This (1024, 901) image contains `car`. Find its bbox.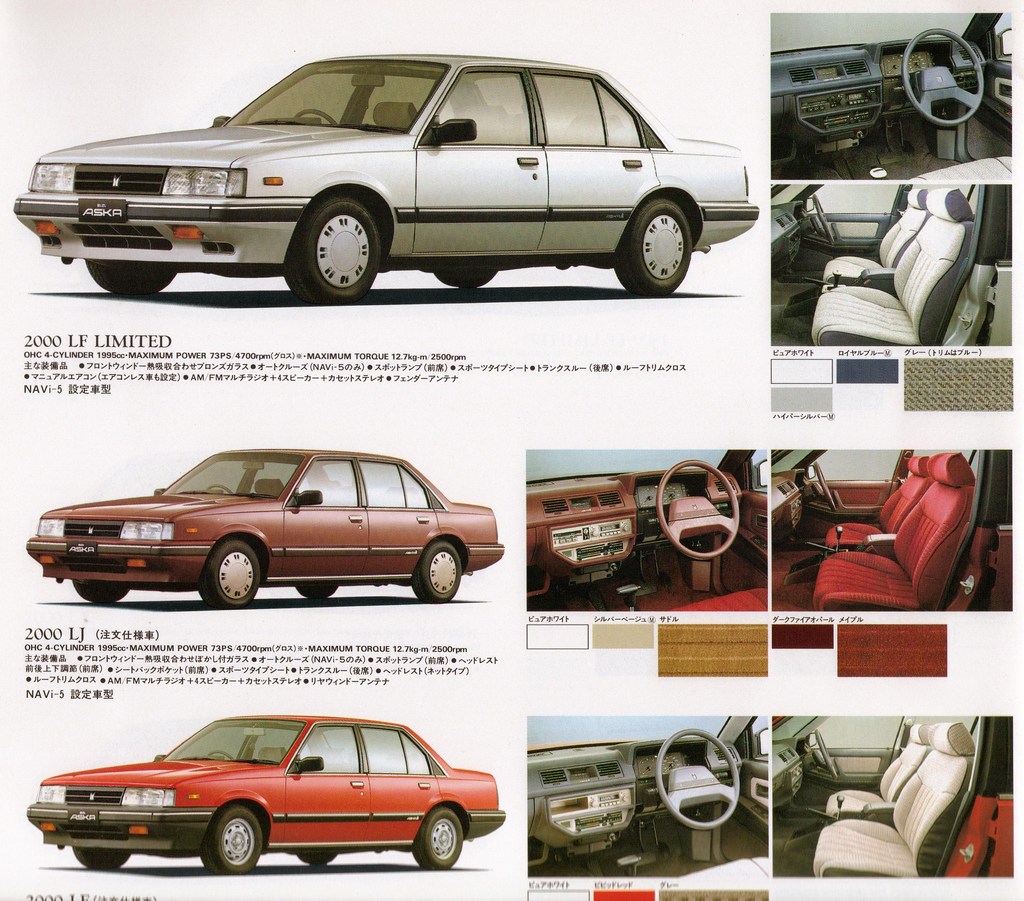
527:718:768:879.
